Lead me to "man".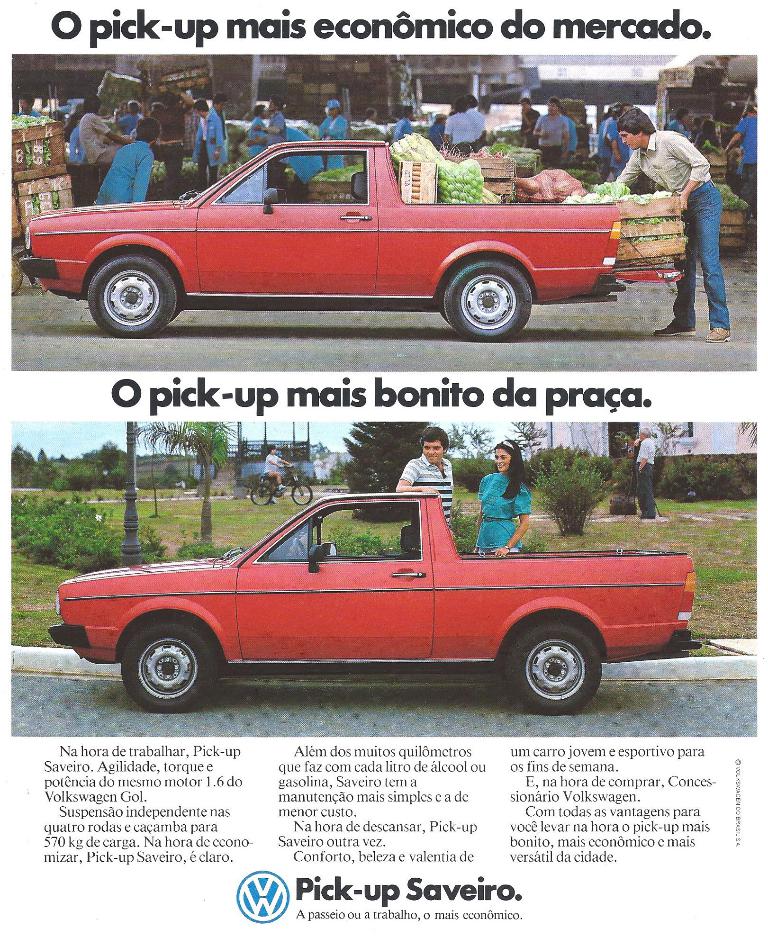
Lead to [615,107,733,342].
